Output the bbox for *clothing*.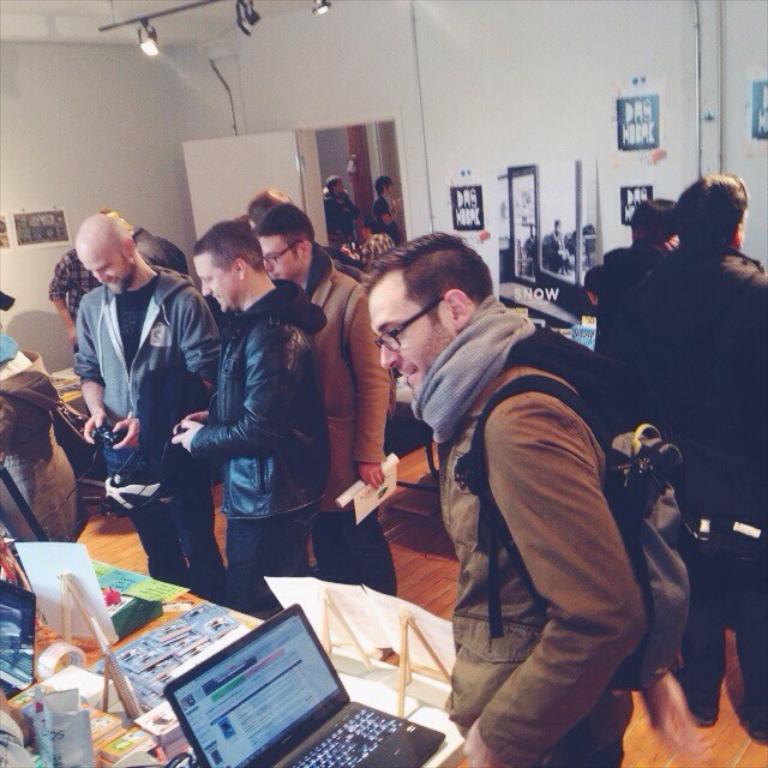
crop(622, 250, 767, 739).
